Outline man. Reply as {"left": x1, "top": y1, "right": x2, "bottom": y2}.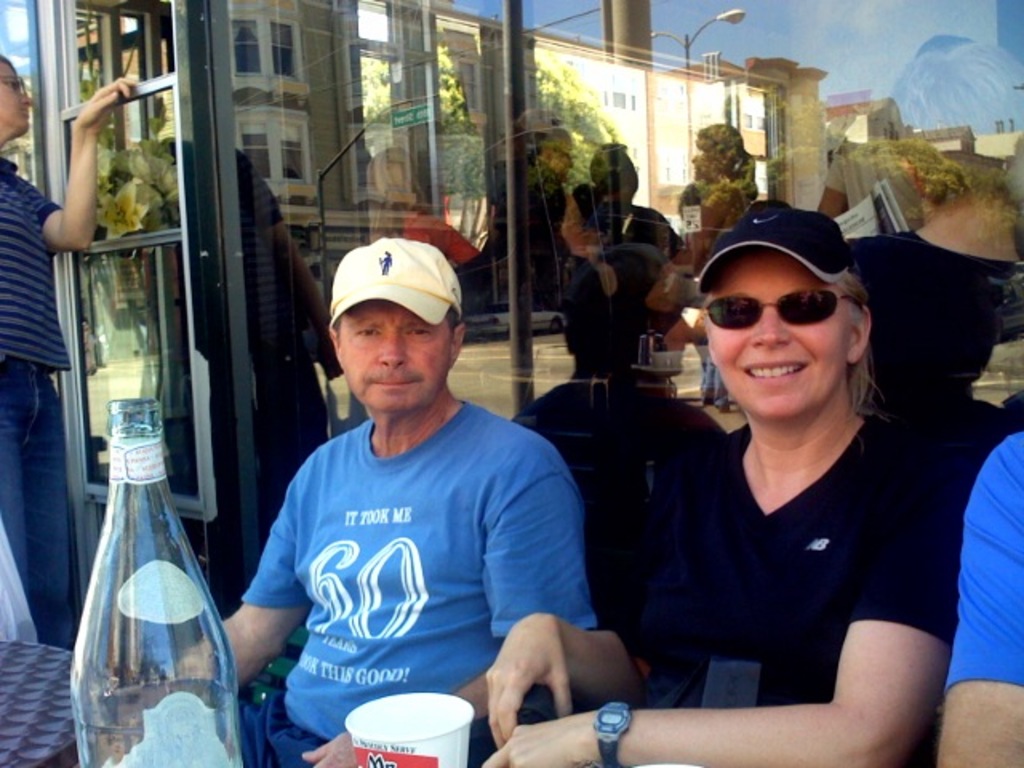
{"left": 224, "top": 234, "right": 626, "bottom": 765}.
